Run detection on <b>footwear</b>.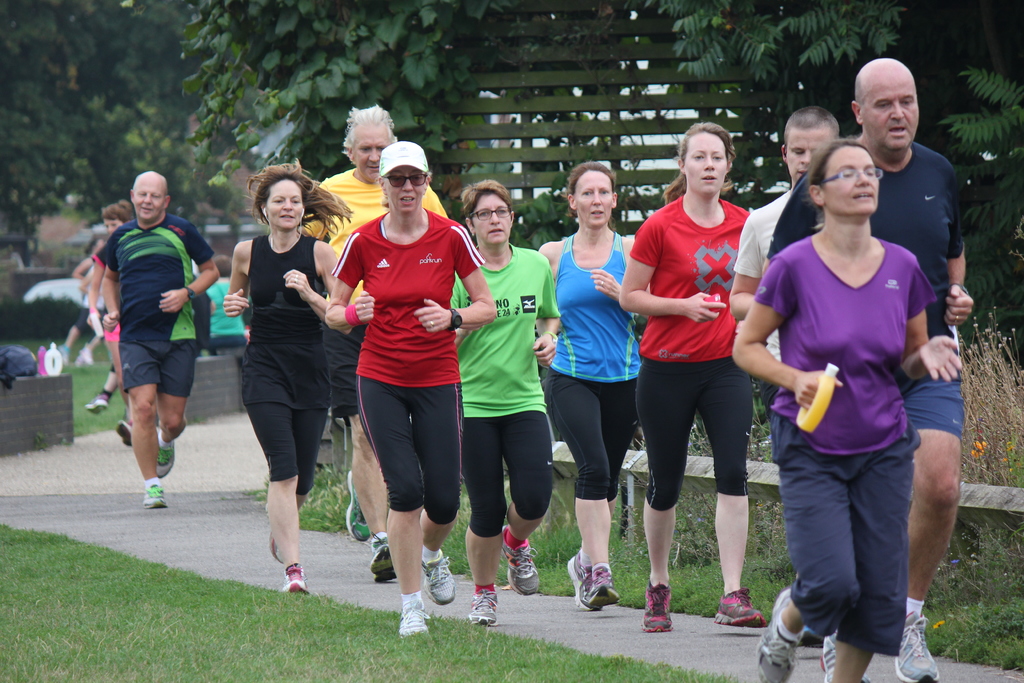
Result: bbox=[113, 422, 131, 450].
